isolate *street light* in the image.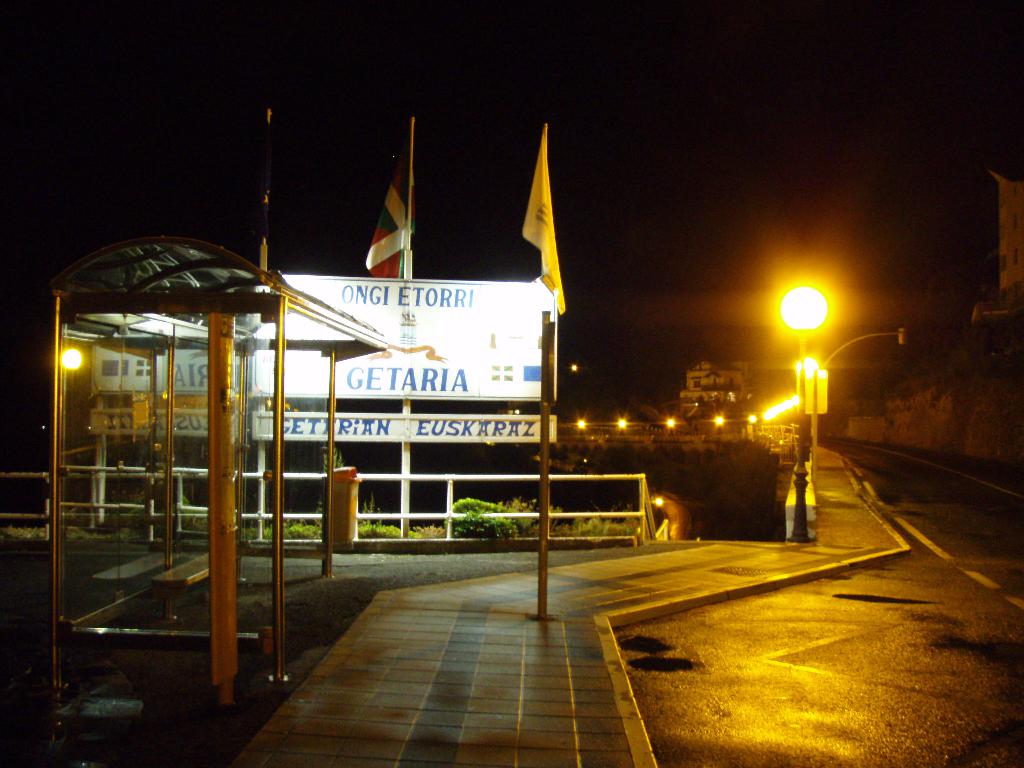
Isolated region: (778, 280, 830, 543).
